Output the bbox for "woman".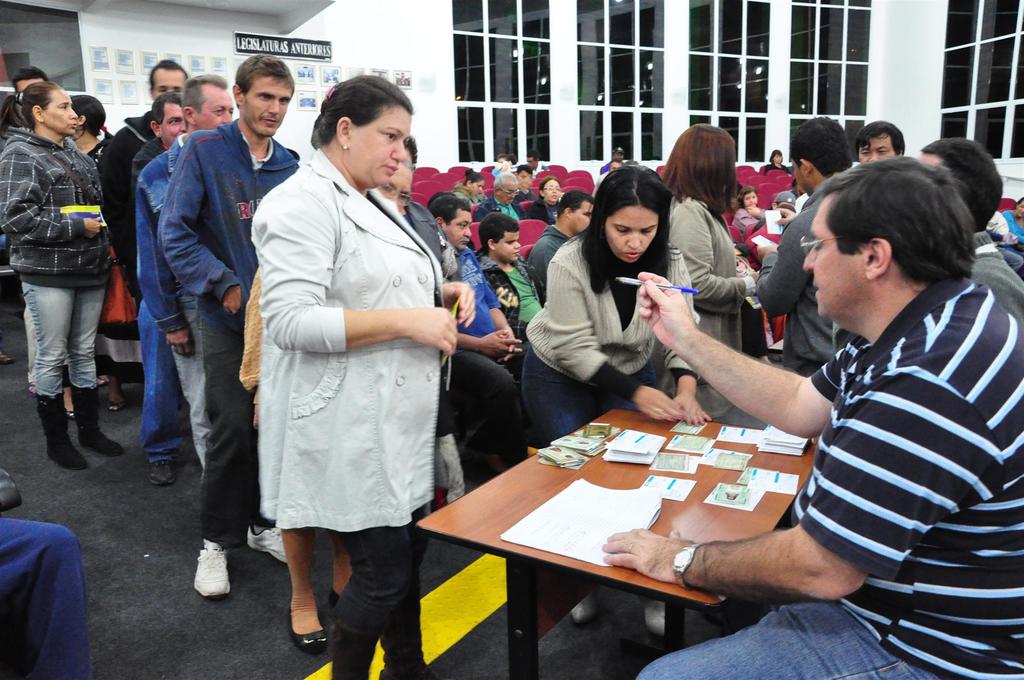
[left=523, top=168, right=700, bottom=647].
